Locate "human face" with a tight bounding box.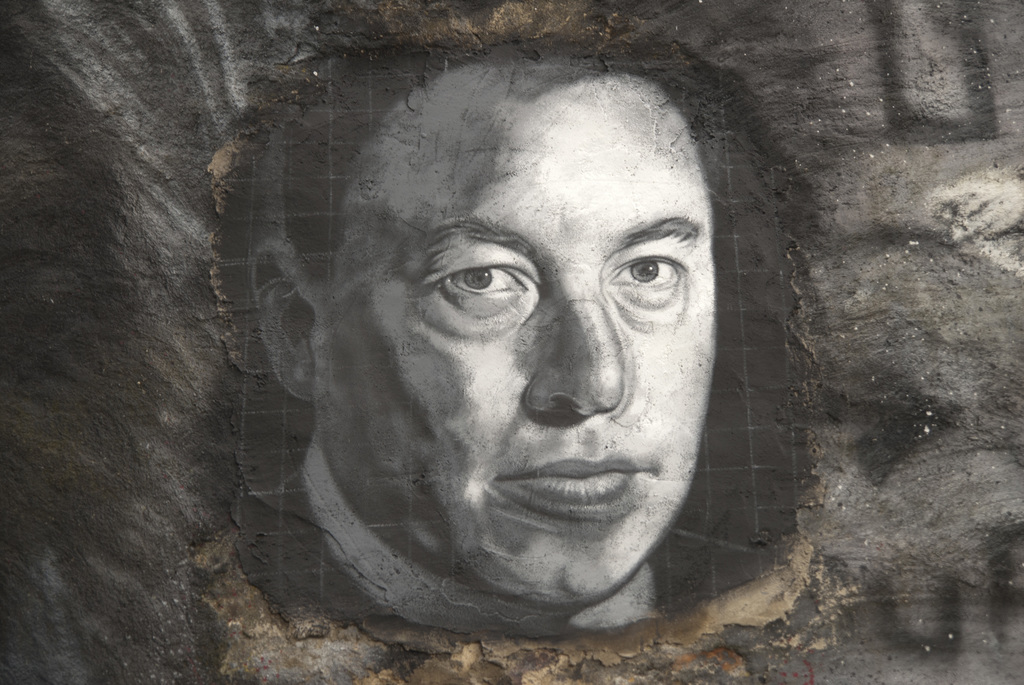
bbox(323, 61, 715, 604).
